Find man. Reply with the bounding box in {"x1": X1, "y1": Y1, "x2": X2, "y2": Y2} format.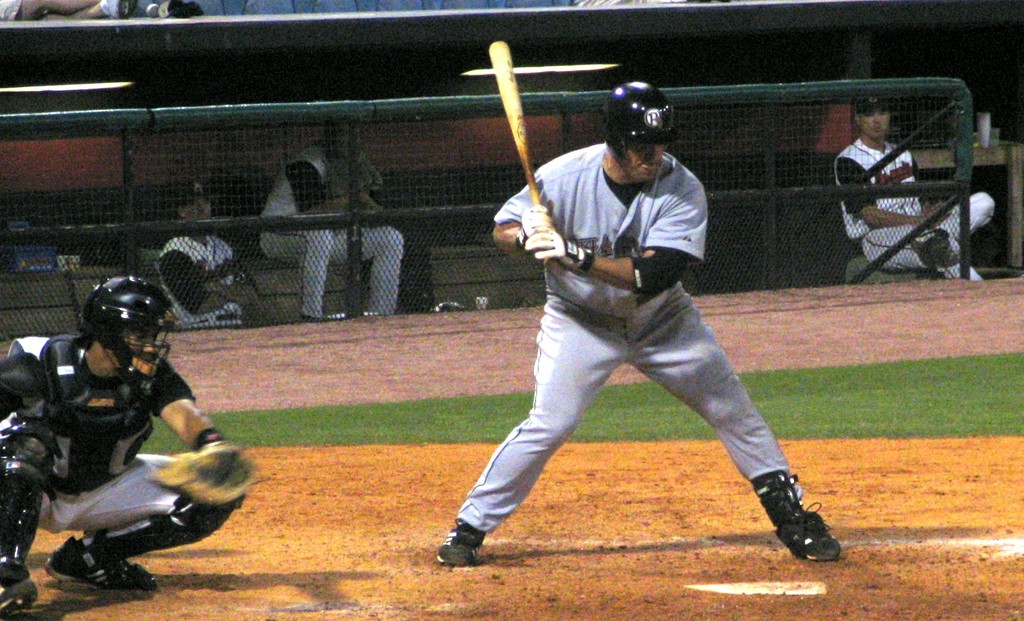
{"x1": 0, "y1": 274, "x2": 250, "y2": 620}.
